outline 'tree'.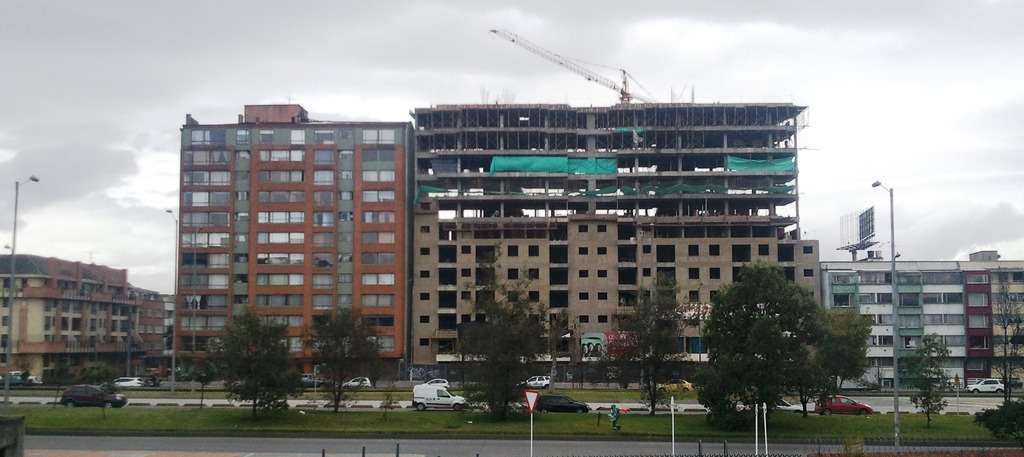
Outline: bbox(900, 332, 950, 426).
